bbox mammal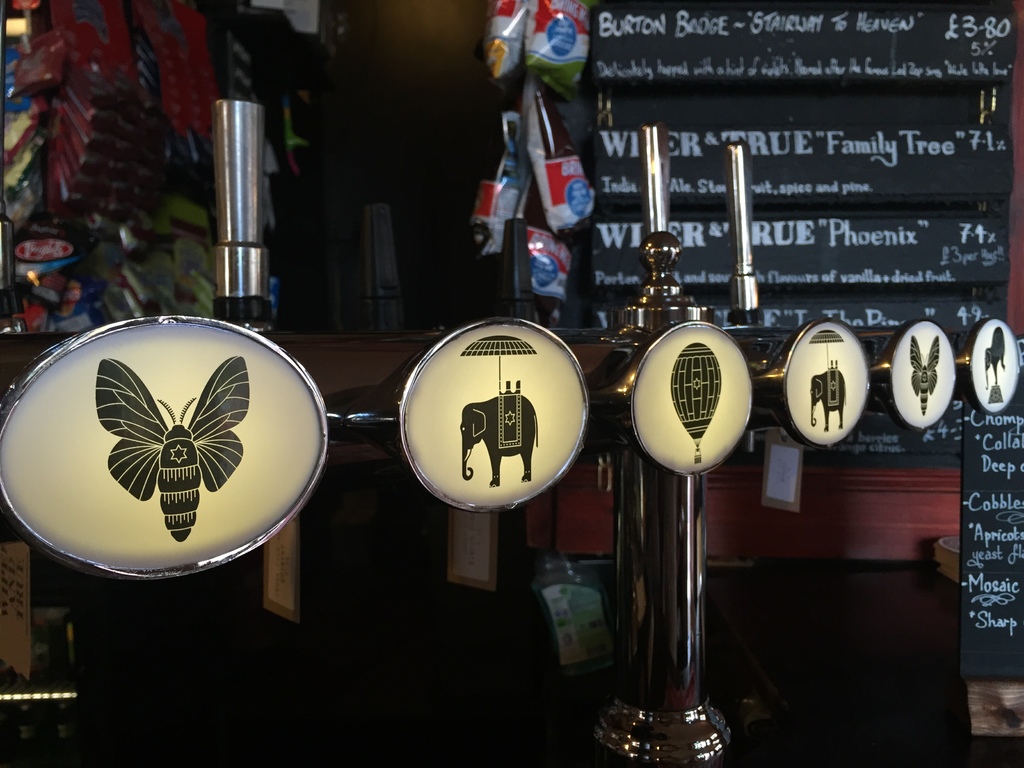
<box>459,383,538,487</box>
